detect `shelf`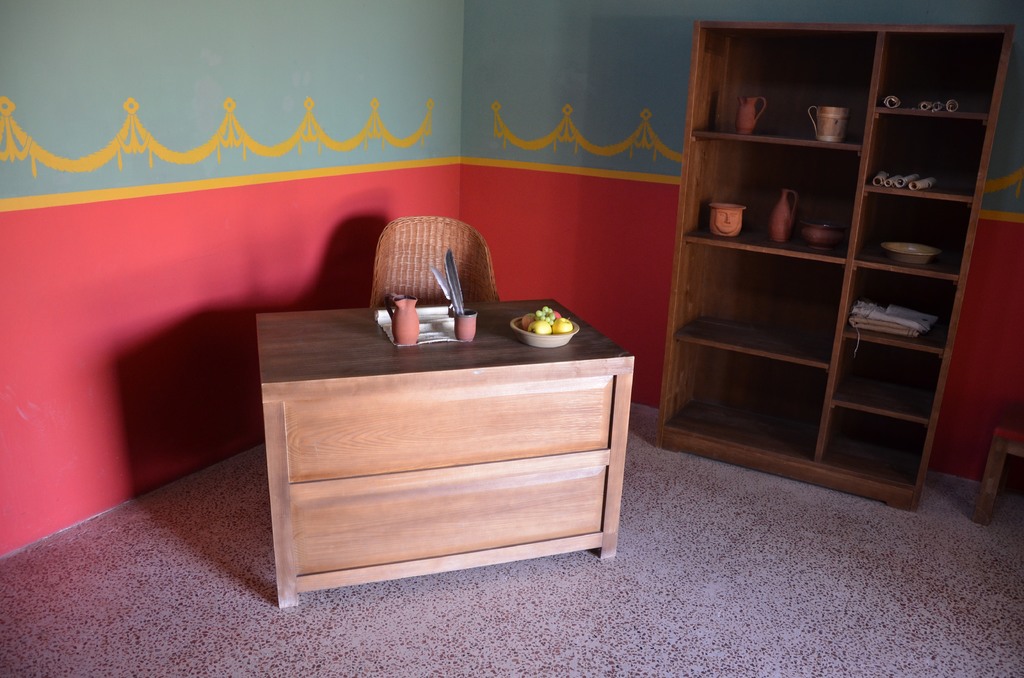
{"left": 651, "top": 17, "right": 1021, "bottom": 515}
